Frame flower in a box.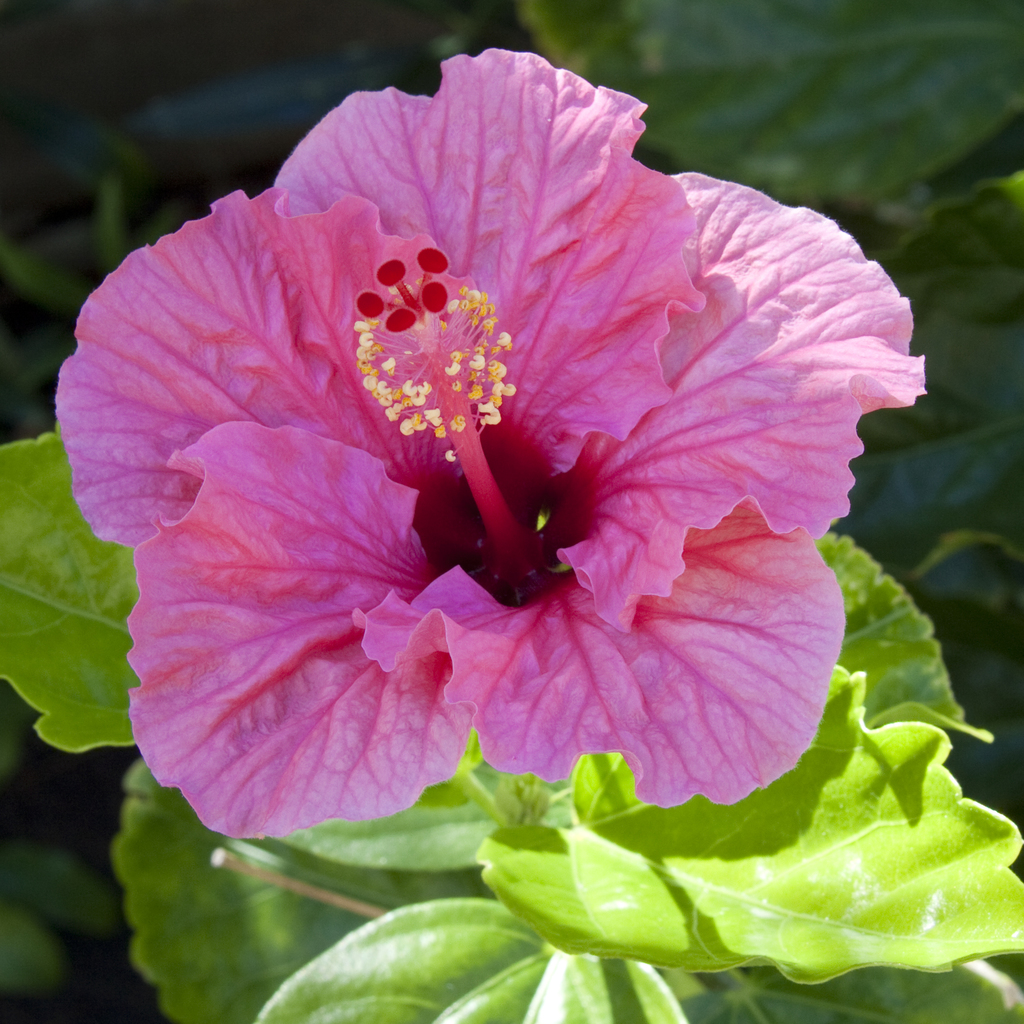
l=58, t=65, r=917, b=887.
